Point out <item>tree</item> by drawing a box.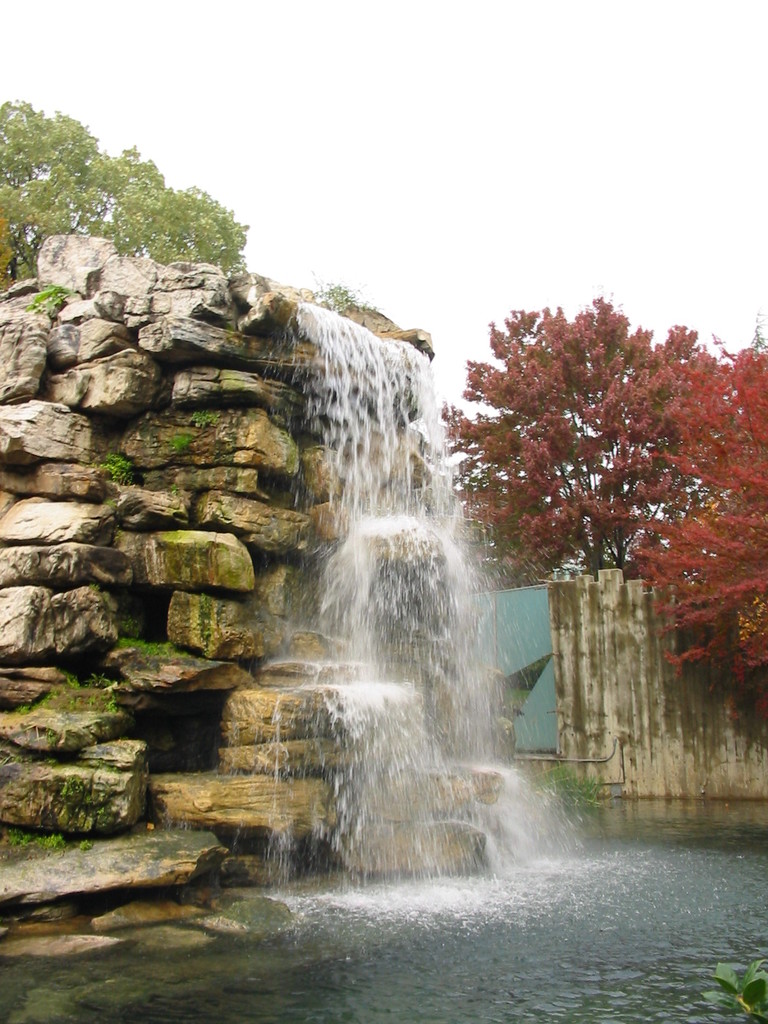
[left=432, top=271, right=740, bottom=678].
